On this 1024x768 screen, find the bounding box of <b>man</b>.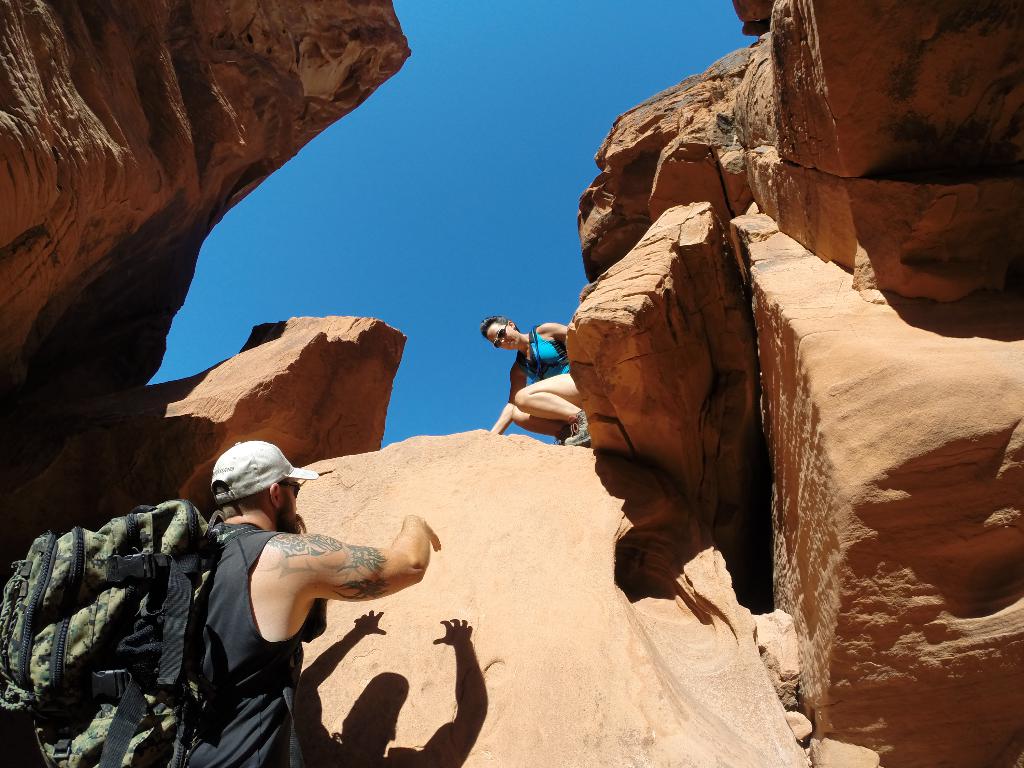
Bounding box: BBox(154, 430, 428, 744).
